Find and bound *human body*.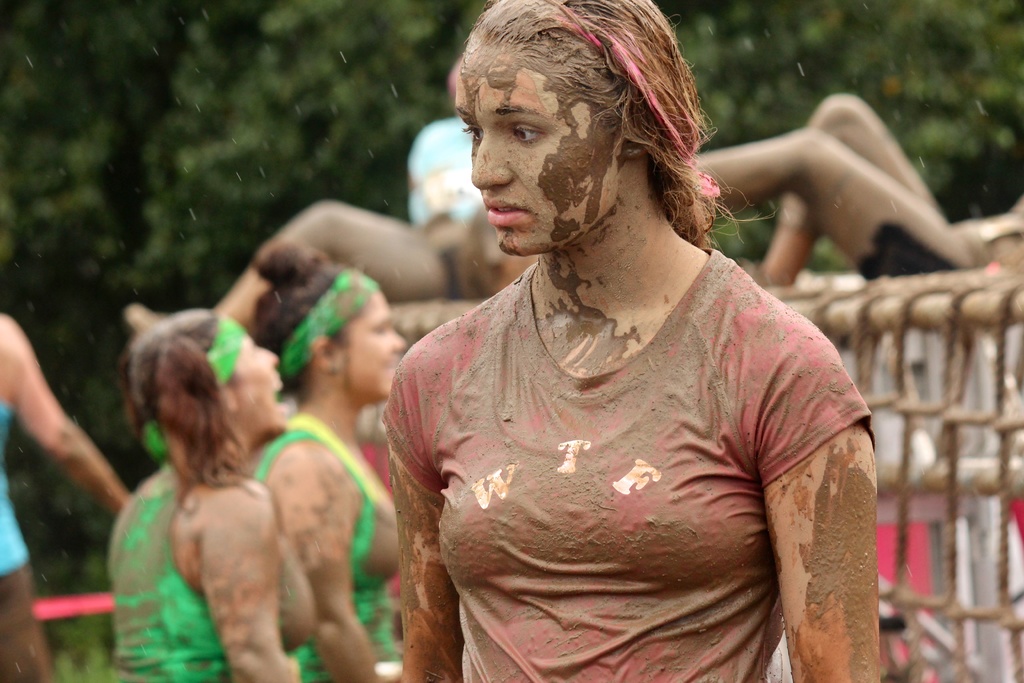
Bound: [x1=105, y1=308, x2=320, y2=682].
